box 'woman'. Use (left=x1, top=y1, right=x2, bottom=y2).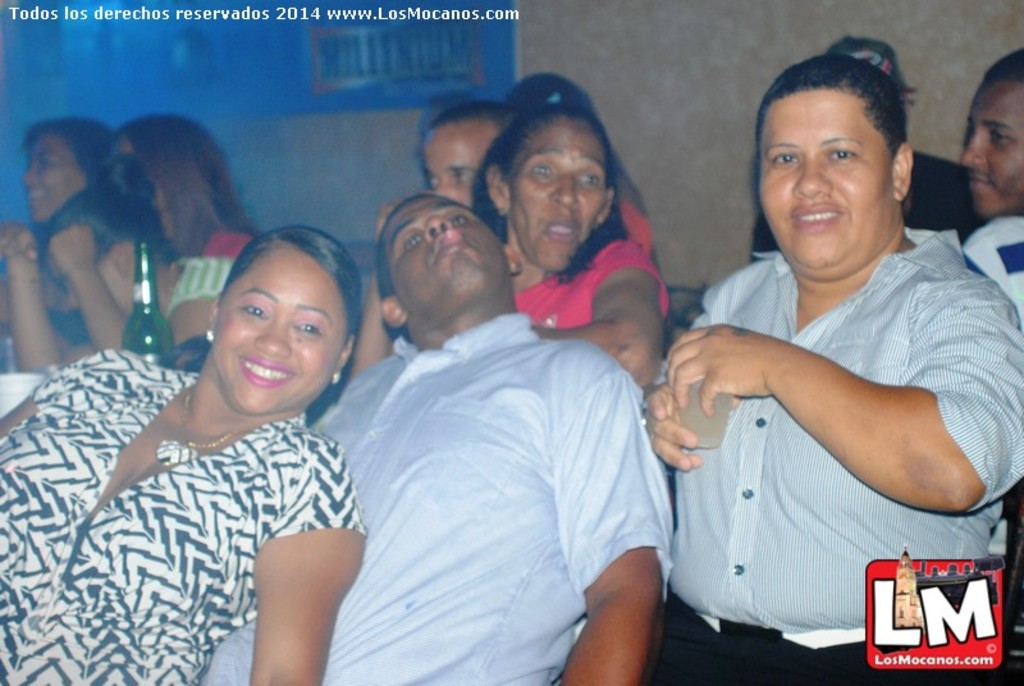
(left=111, top=110, right=253, bottom=257).
